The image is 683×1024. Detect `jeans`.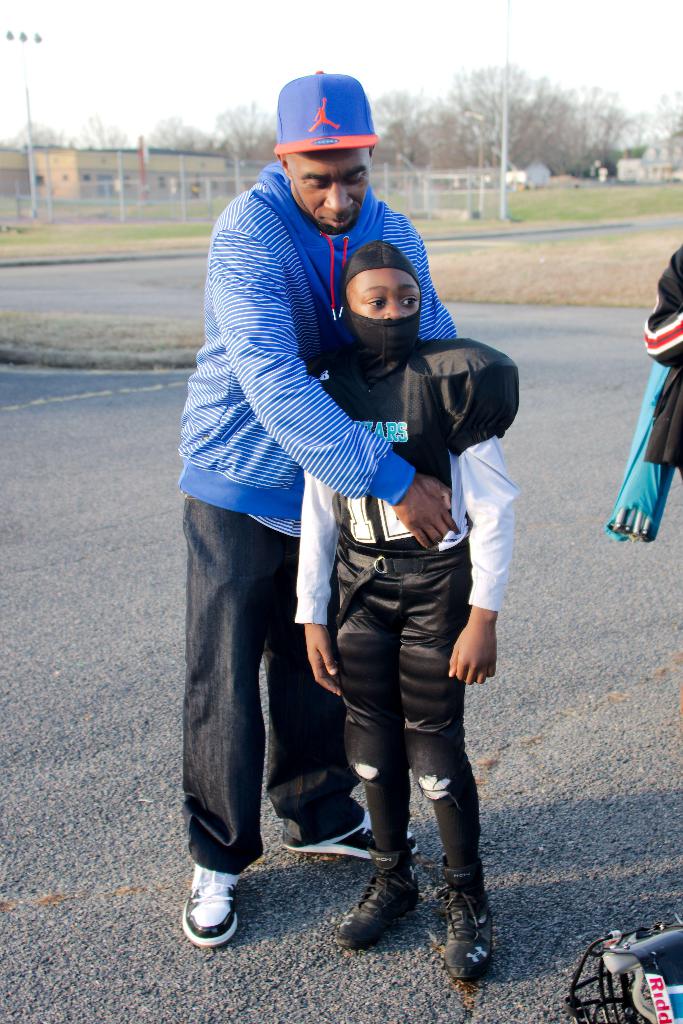
Detection: l=187, t=483, r=406, b=868.
